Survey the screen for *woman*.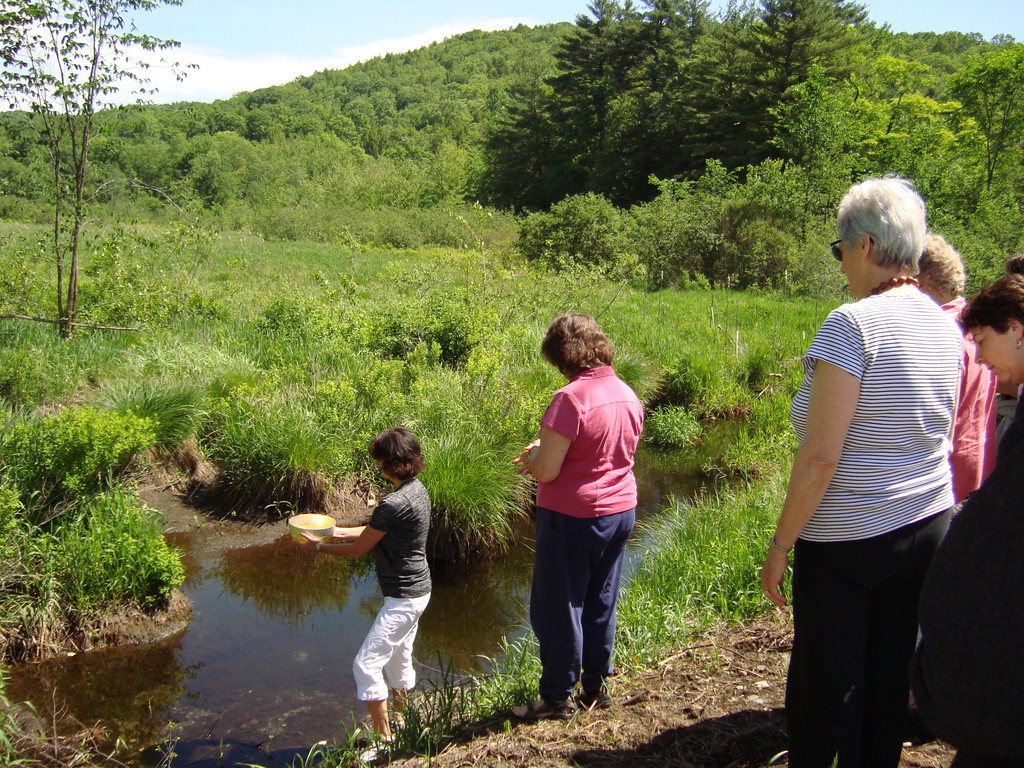
Survey found: x1=292 y1=427 x2=435 y2=760.
